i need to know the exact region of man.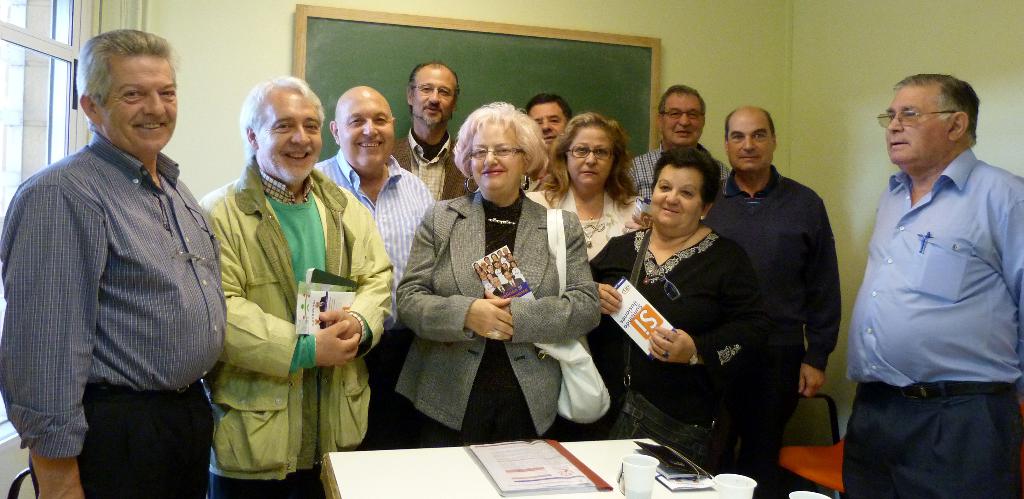
Region: 13, 16, 230, 491.
